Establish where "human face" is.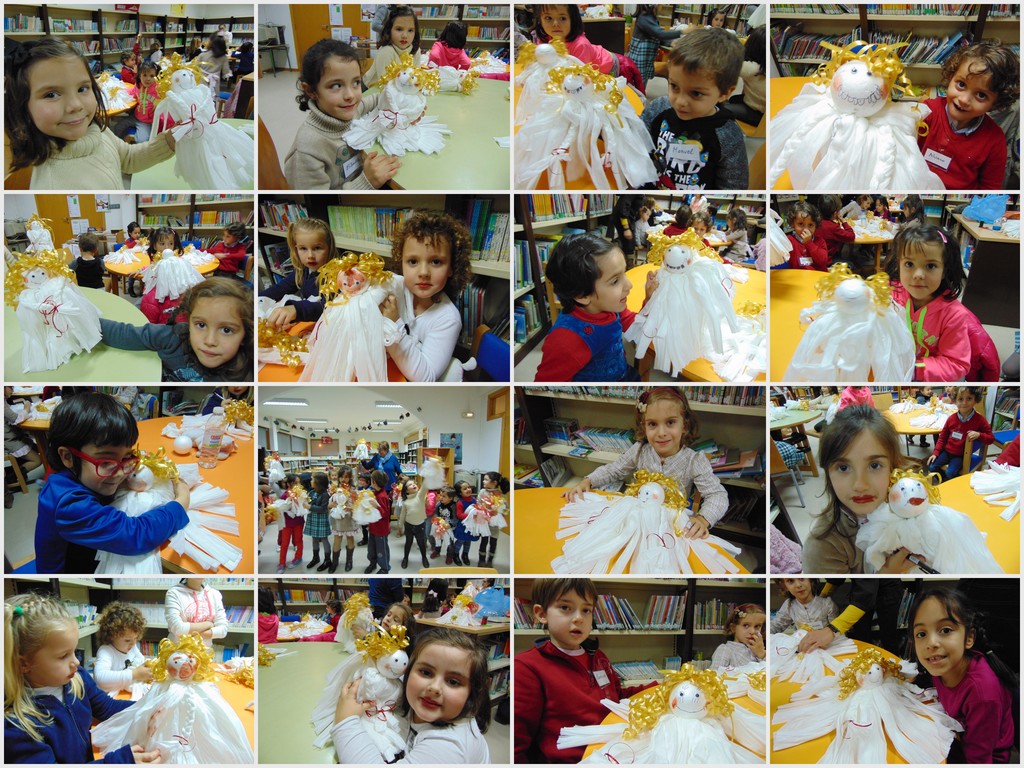
Established at pyautogui.locateOnScreen(77, 441, 132, 495).
